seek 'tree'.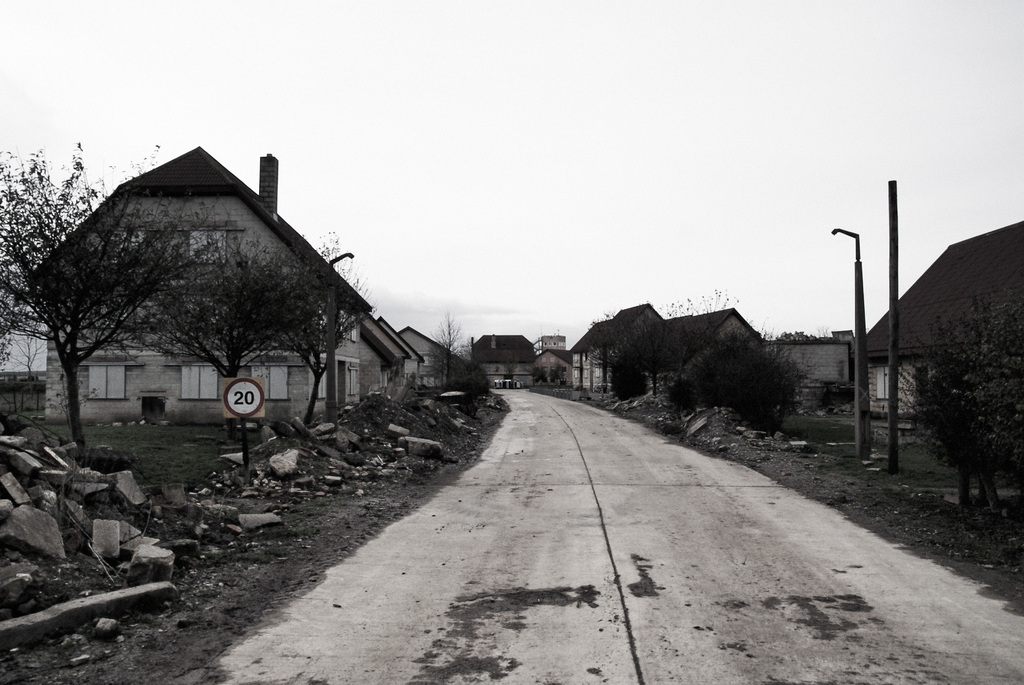
bbox=[0, 134, 218, 446].
